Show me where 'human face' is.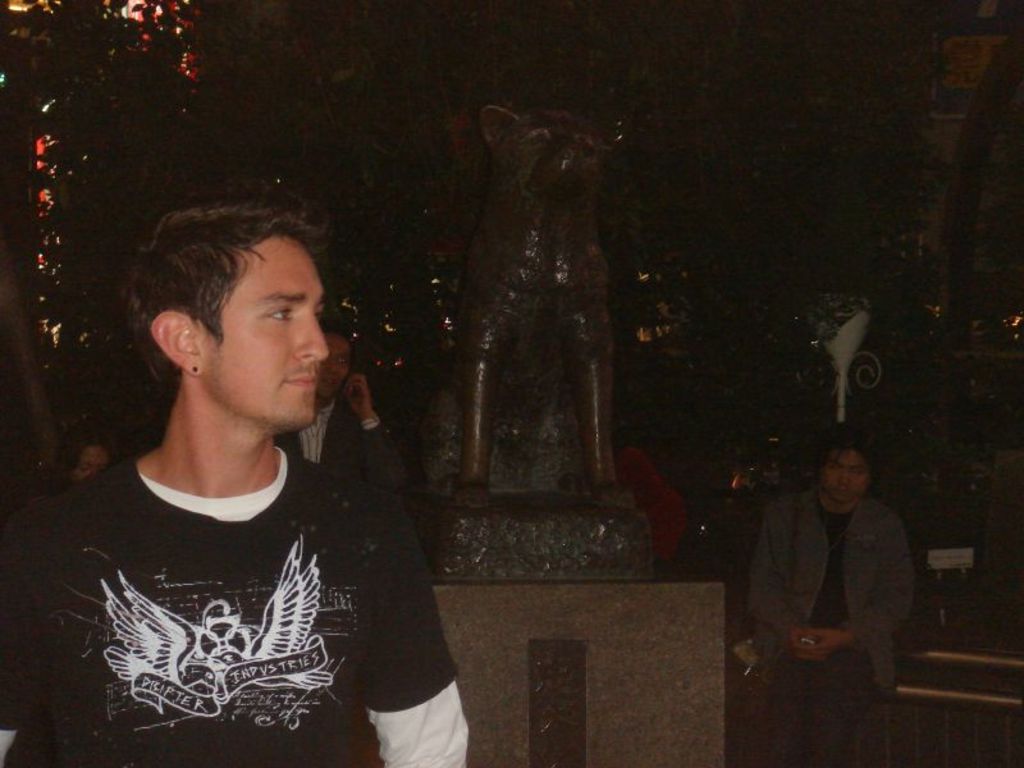
'human face' is at bbox(817, 451, 864, 500).
